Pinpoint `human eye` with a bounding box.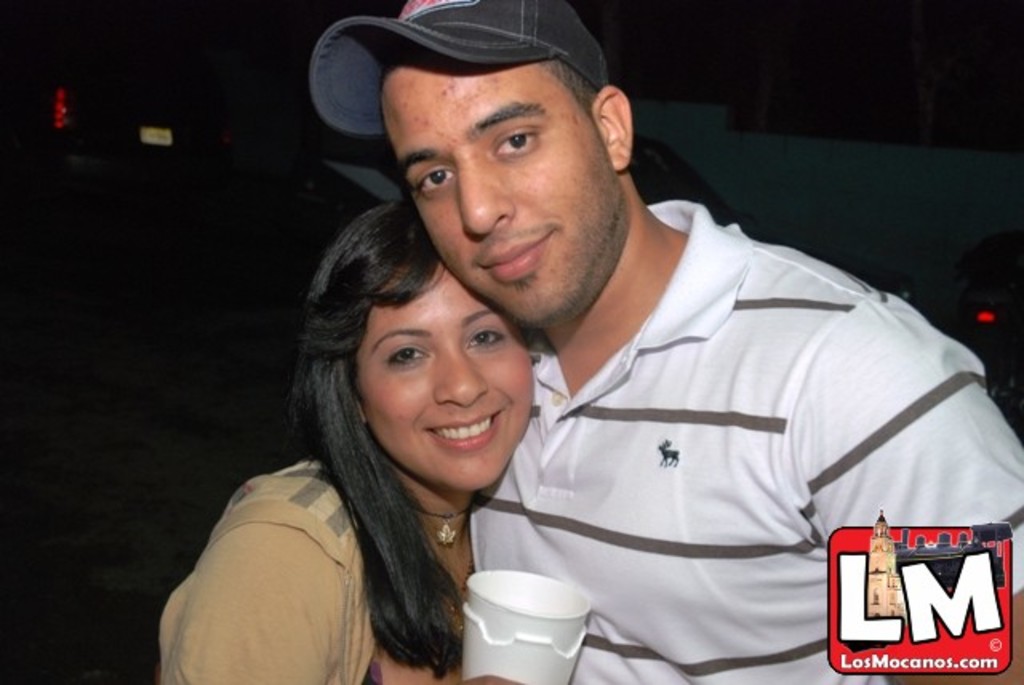
466, 328, 504, 352.
